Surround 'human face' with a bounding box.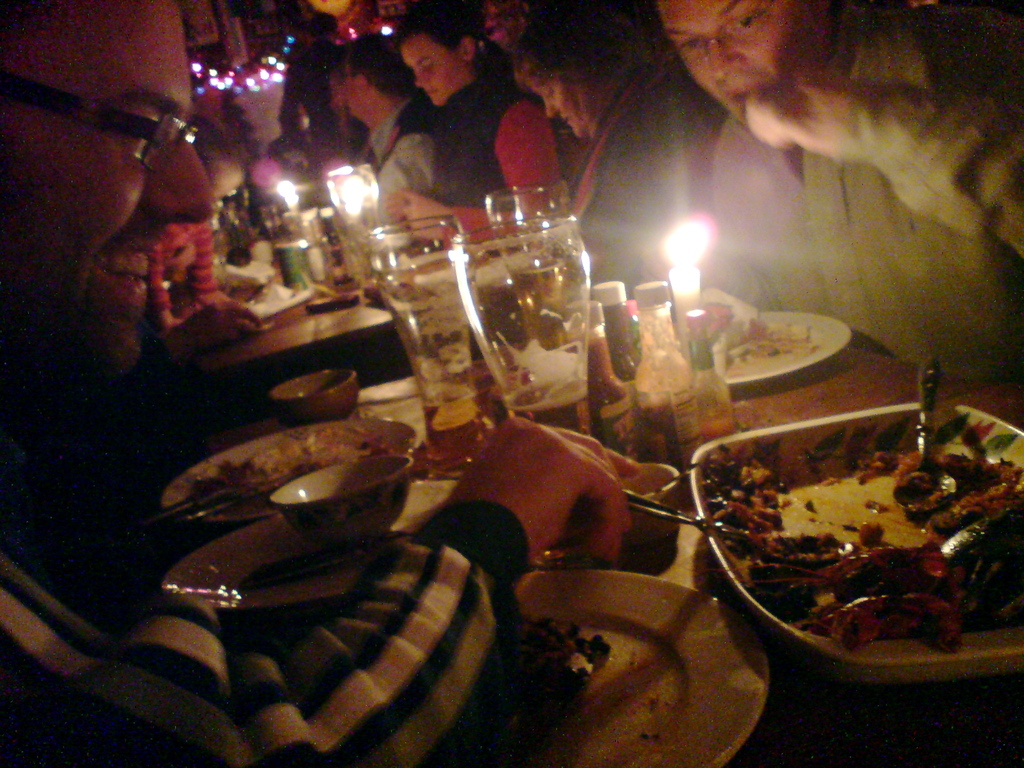
x1=339, y1=61, x2=364, y2=120.
